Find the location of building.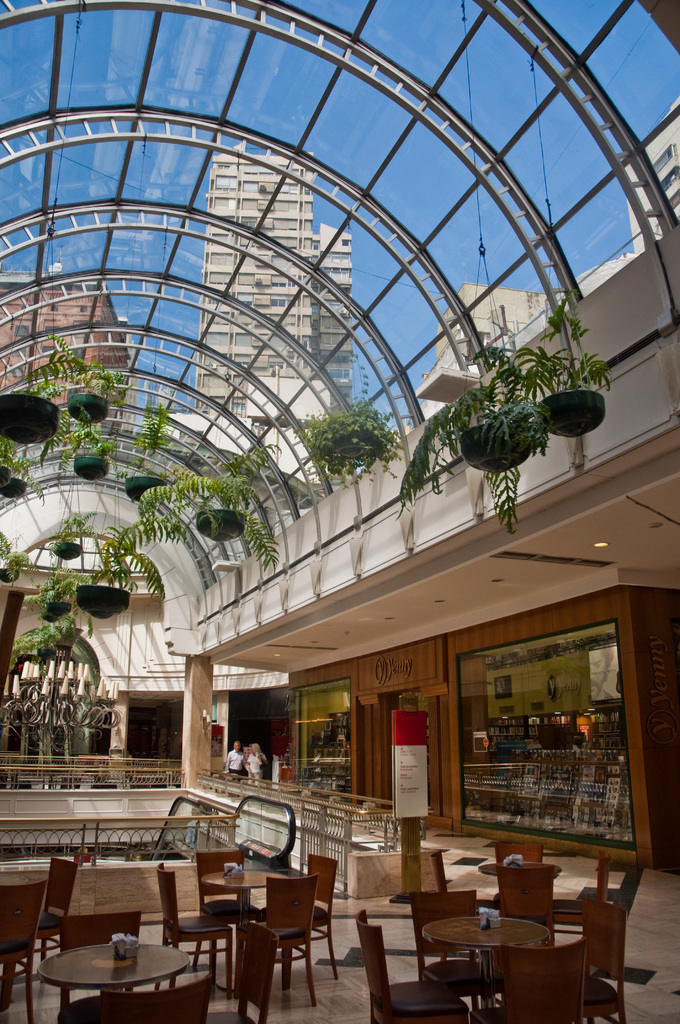
Location: 412/95/679/424.
